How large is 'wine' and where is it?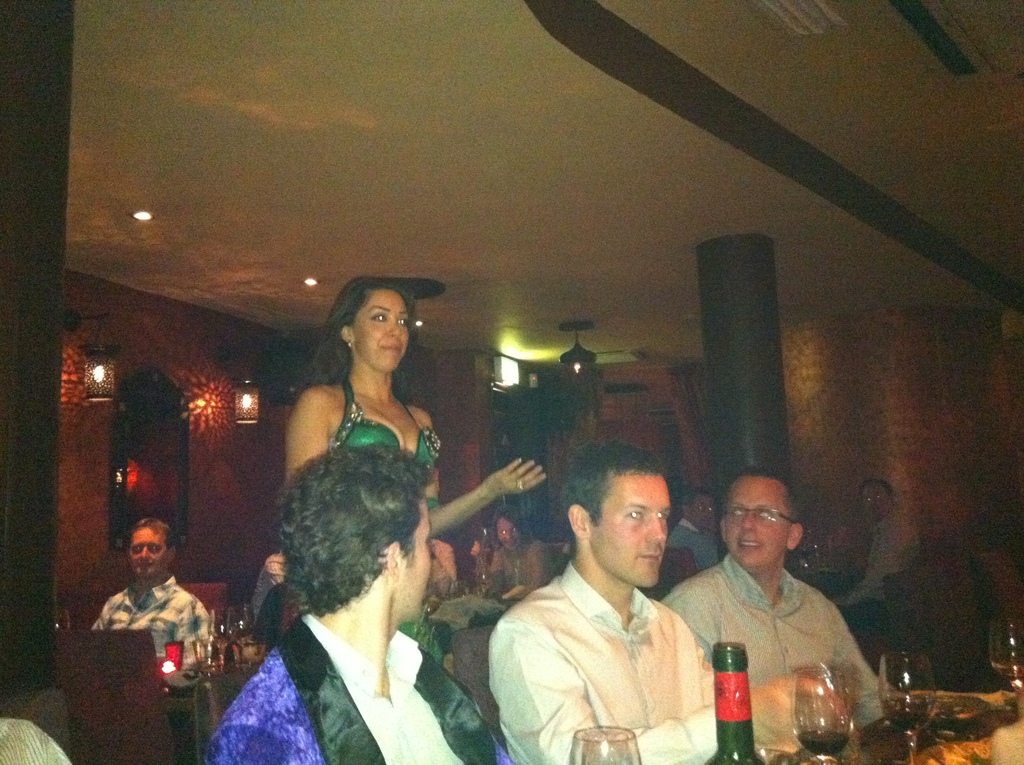
Bounding box: {"left": 692, "top": 636, "right": 773, "bottom": 764}.
